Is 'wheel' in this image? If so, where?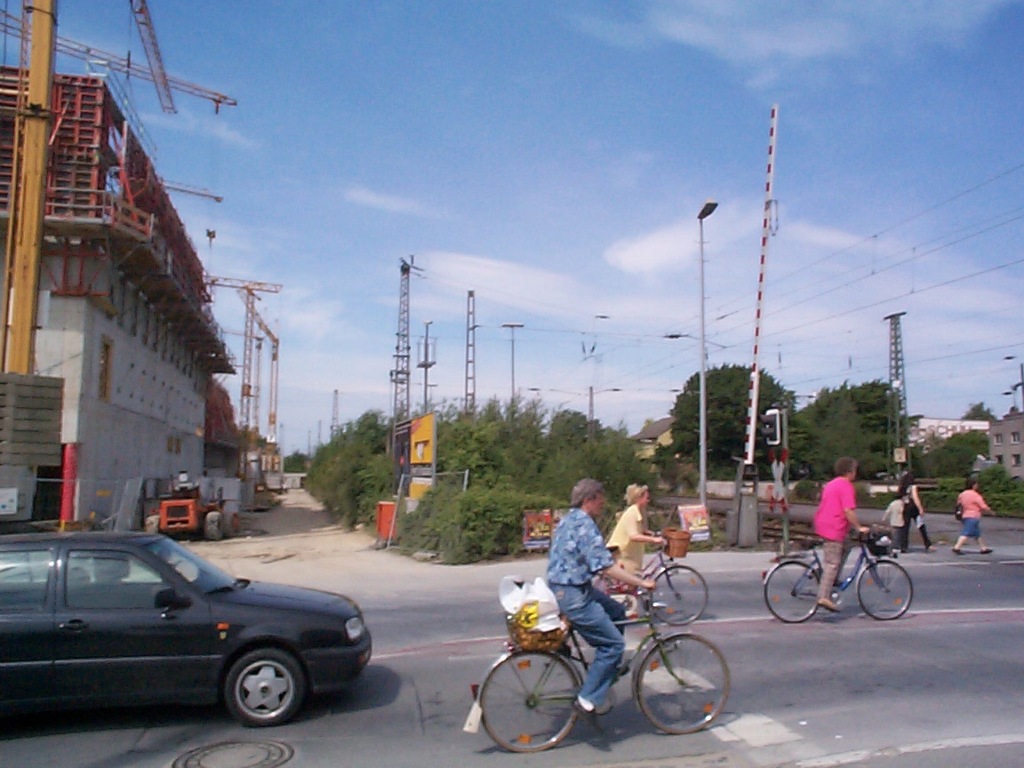
Yes, at x1=650 y1=562 x2=706 y2=625.
